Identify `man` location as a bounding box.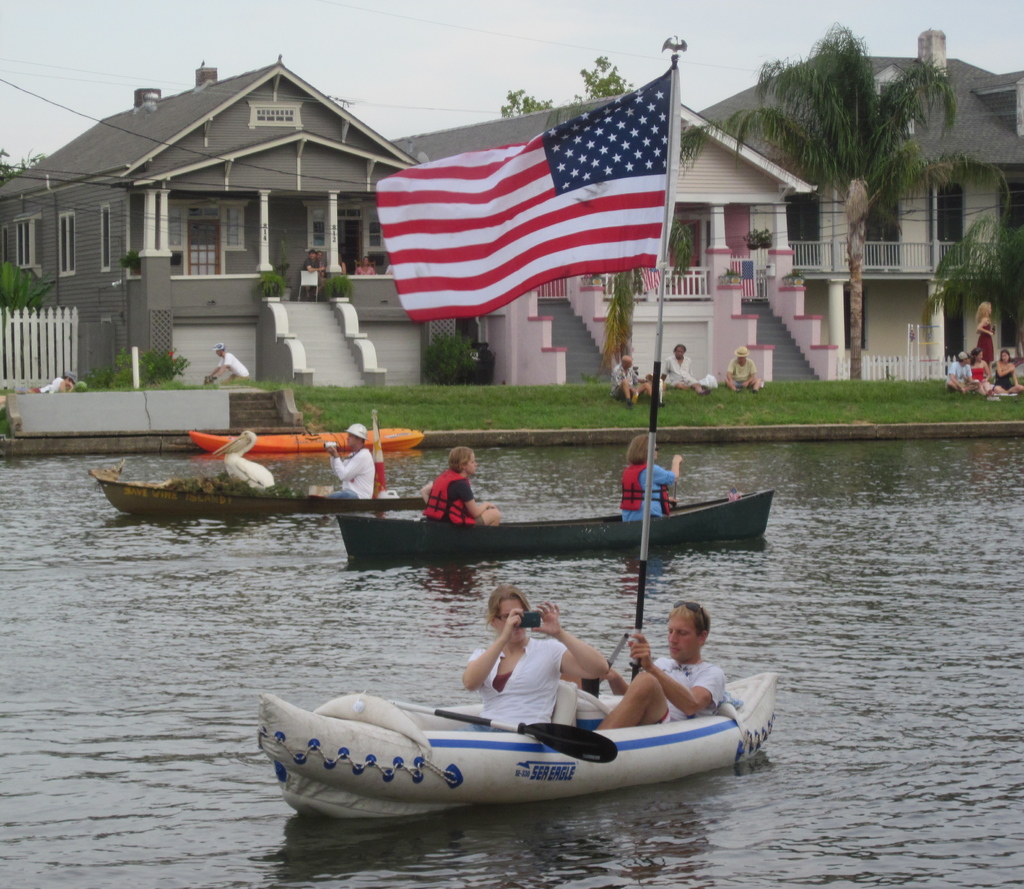
[34,377,74,396].
